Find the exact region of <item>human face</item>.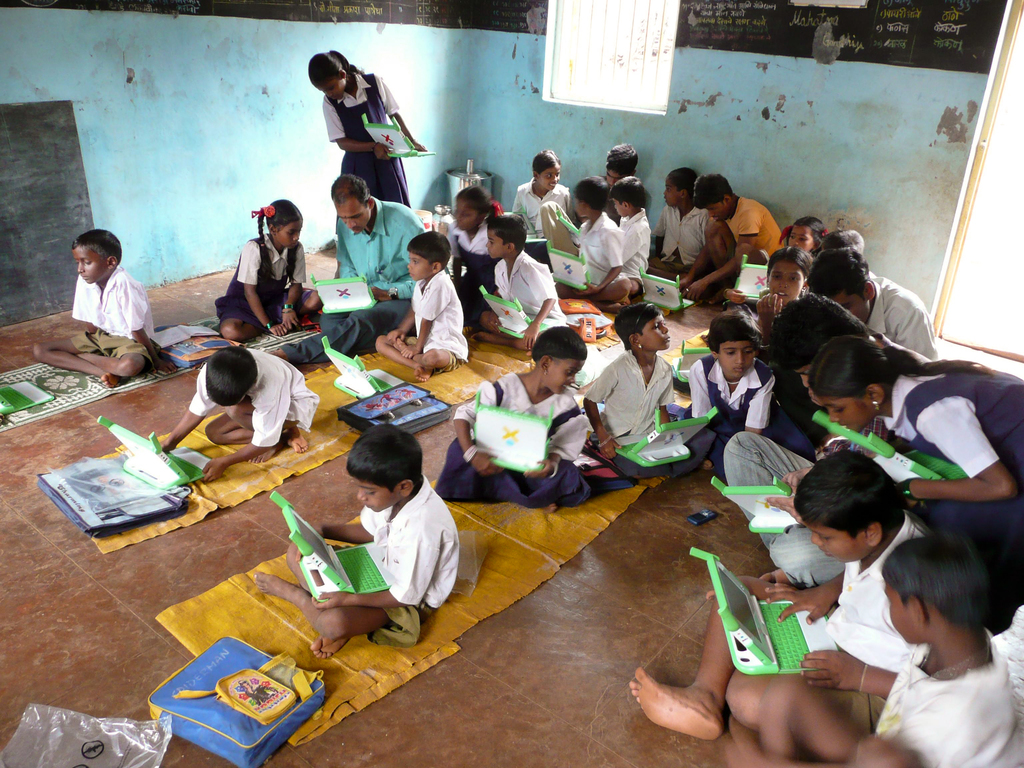
Exact region: l=408, t=252, r=435, b=278.
